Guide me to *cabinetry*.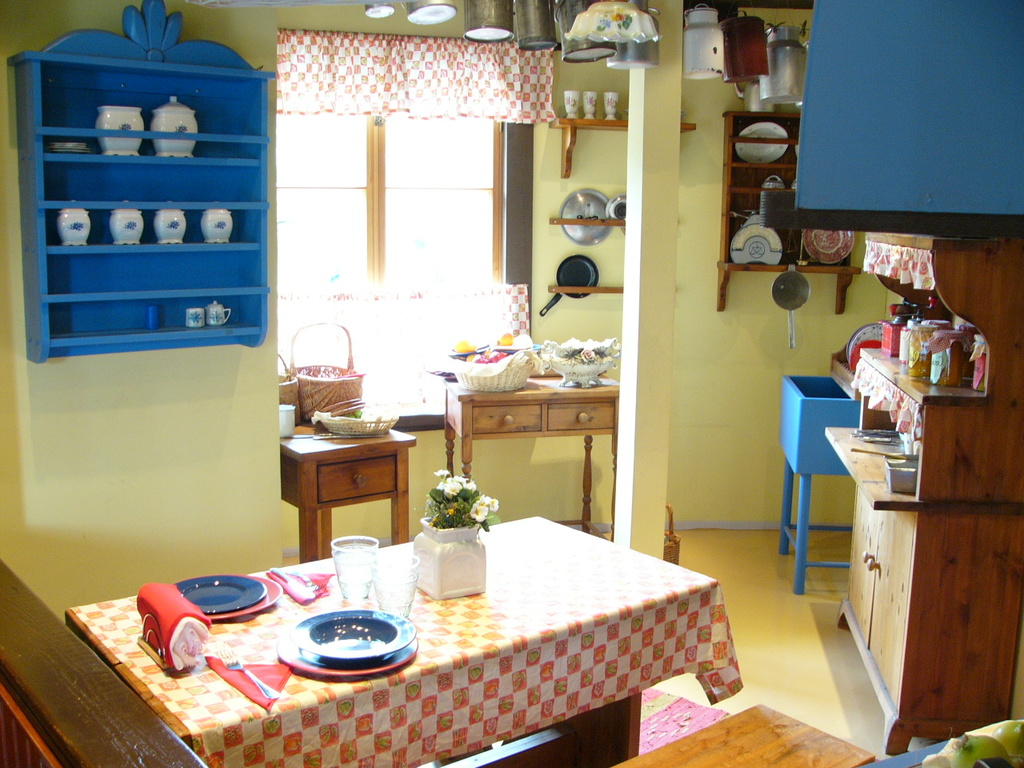
Guidance: box(439, 370, 618, 532).
